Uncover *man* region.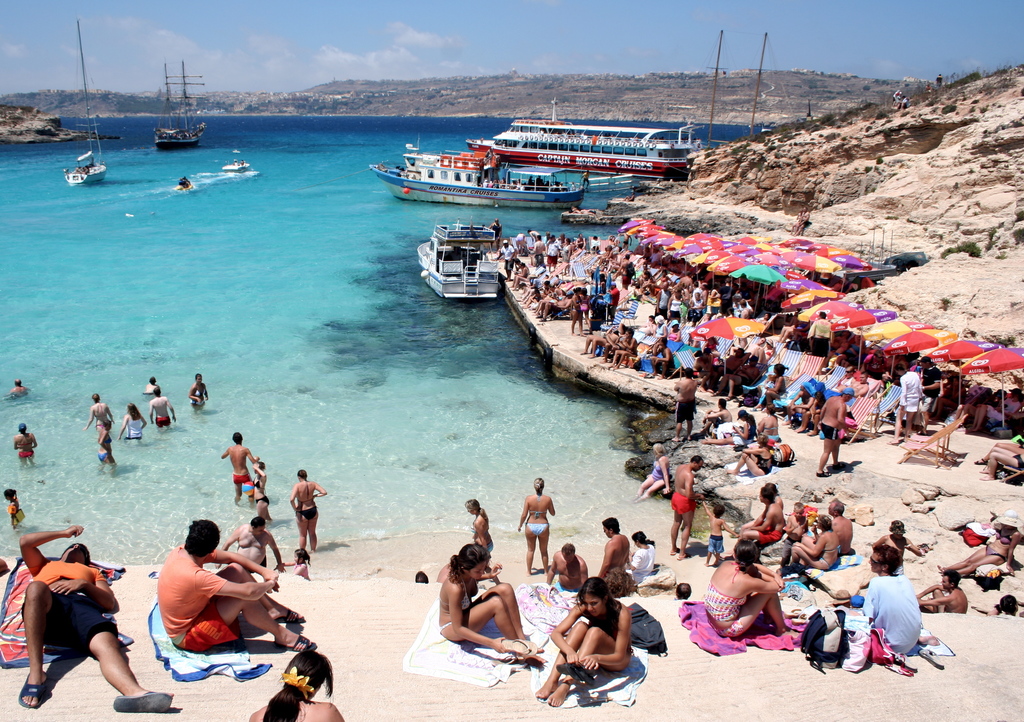
Uncovered: box=[859, 544, 941, 653].
